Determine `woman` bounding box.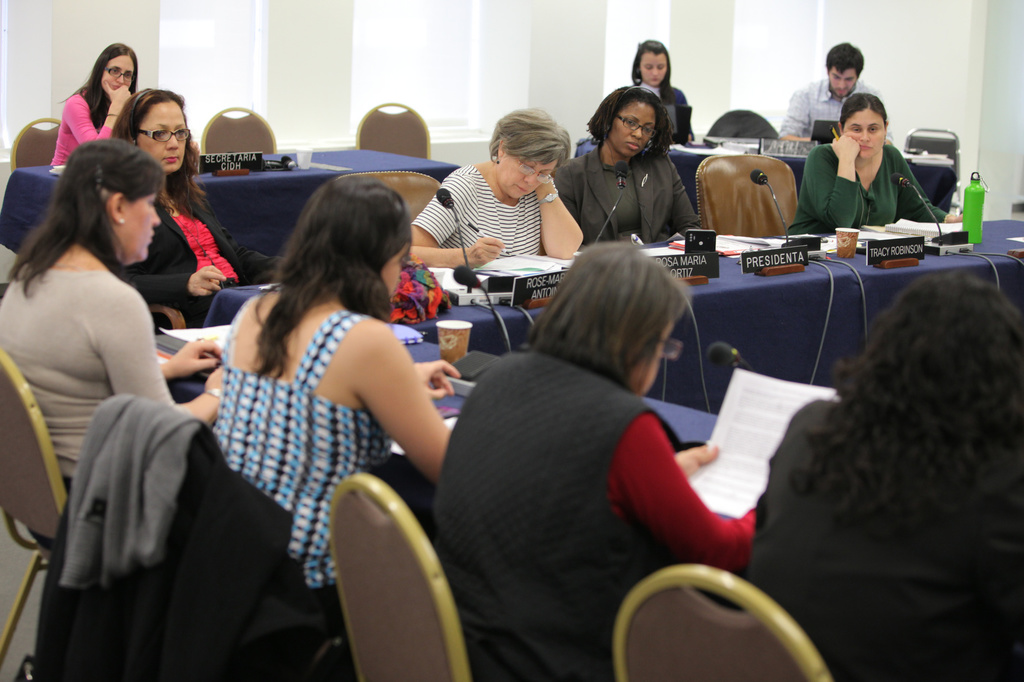
Determined: box=[156, 149, 443, 681].
